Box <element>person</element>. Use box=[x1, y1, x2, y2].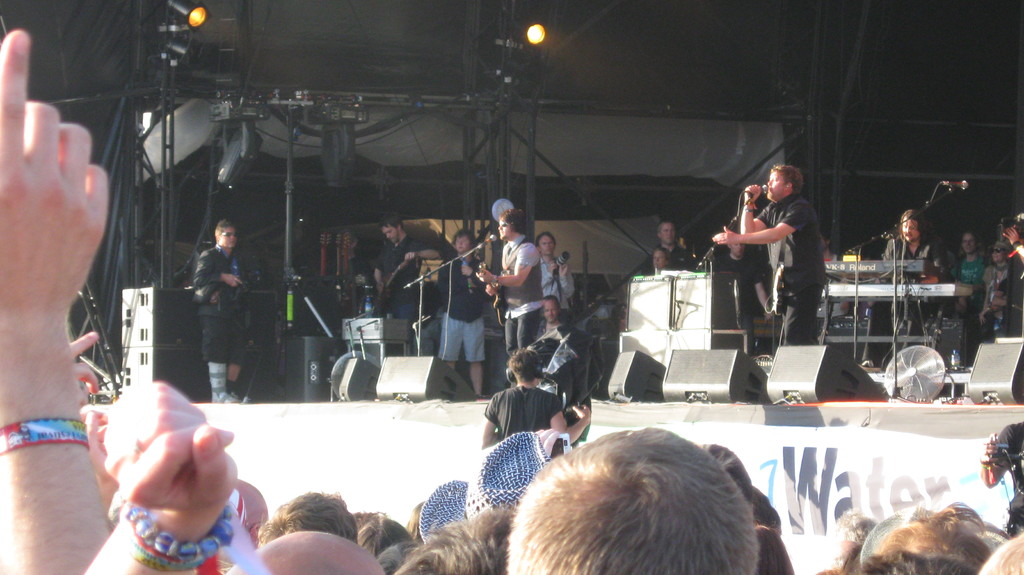
box=[645, 248, 669, 271].
